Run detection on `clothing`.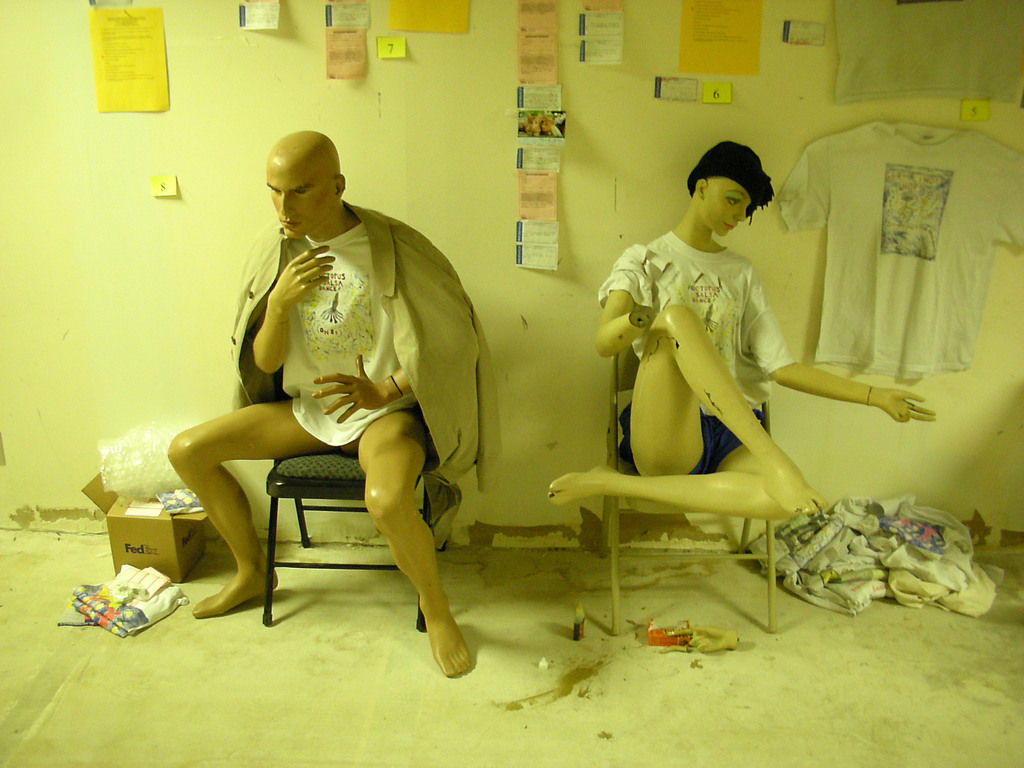
Result: (780, 113, 1023, 394).
